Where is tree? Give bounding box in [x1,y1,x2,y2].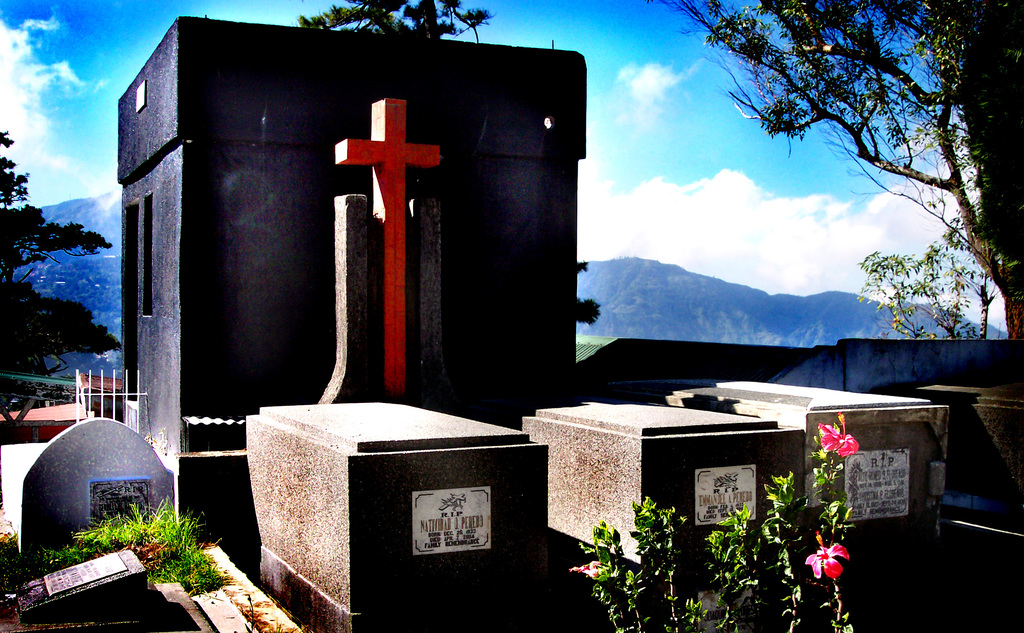
[573,257,606,332].
